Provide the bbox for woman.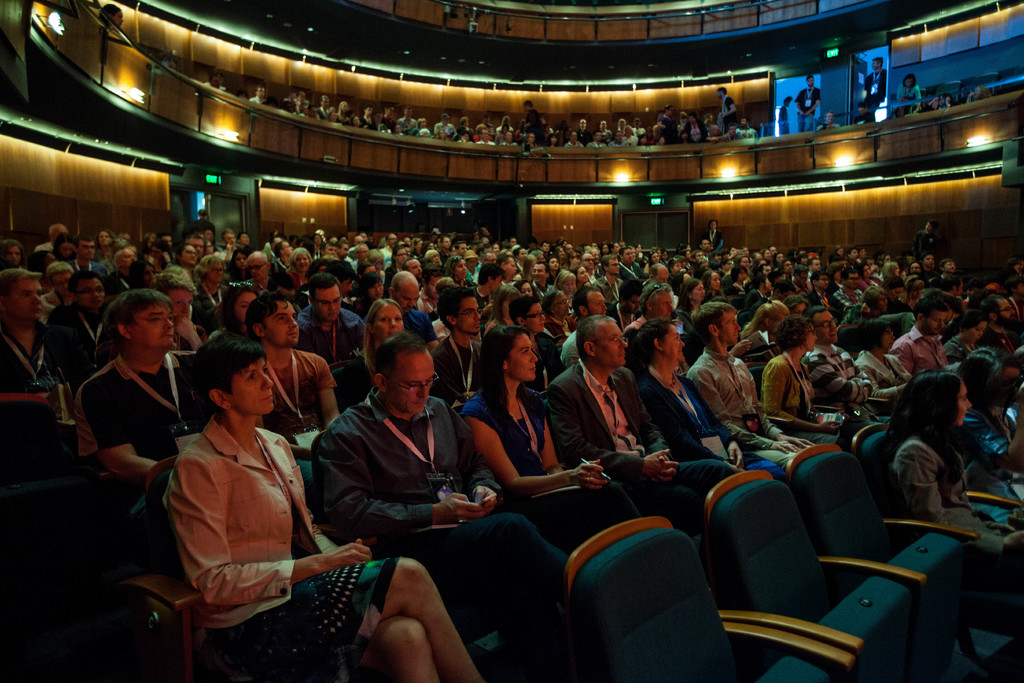
Rect(193, 253, 241, 306).
